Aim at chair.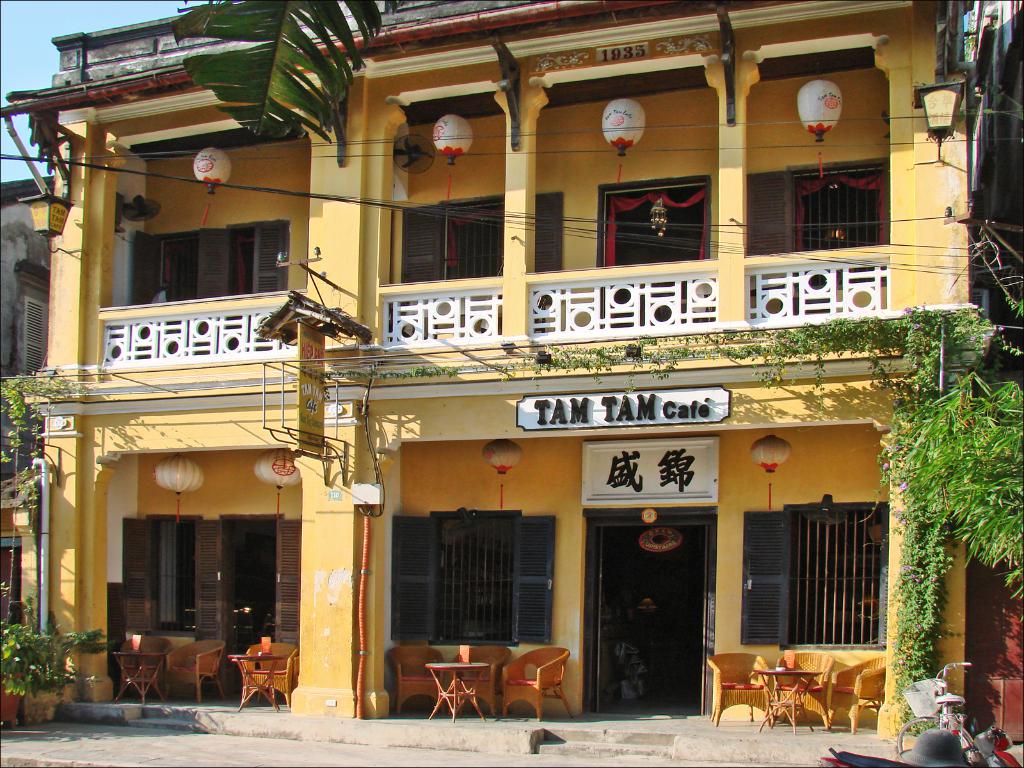
Aimed at 500:647:576:721.
